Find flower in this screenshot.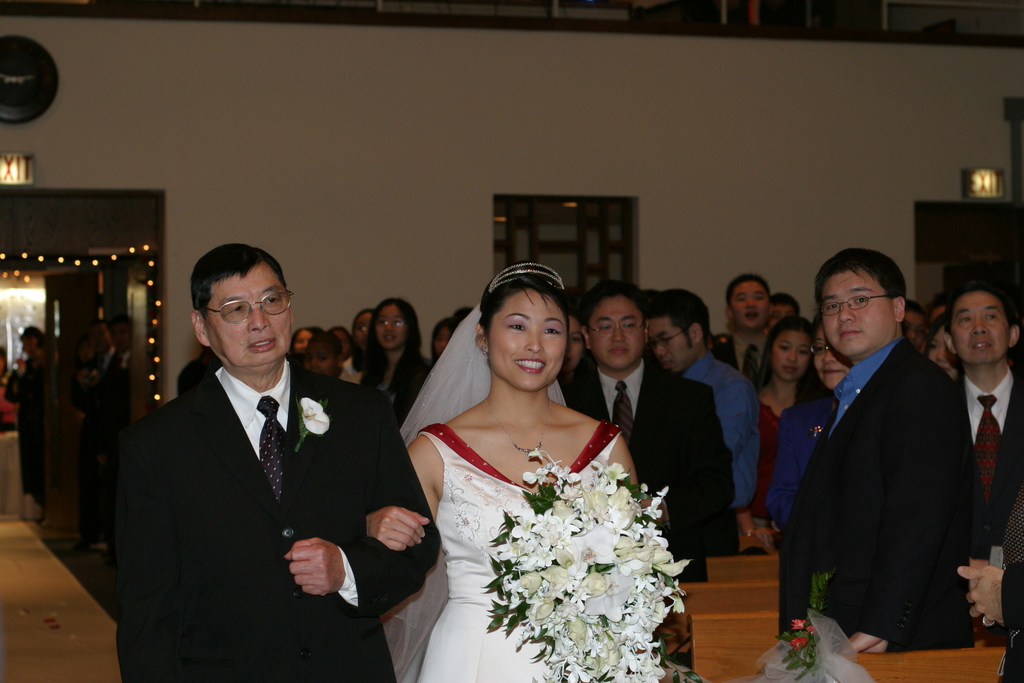
The bounding box for flower is bbox=(545, 511, 579, 547).
